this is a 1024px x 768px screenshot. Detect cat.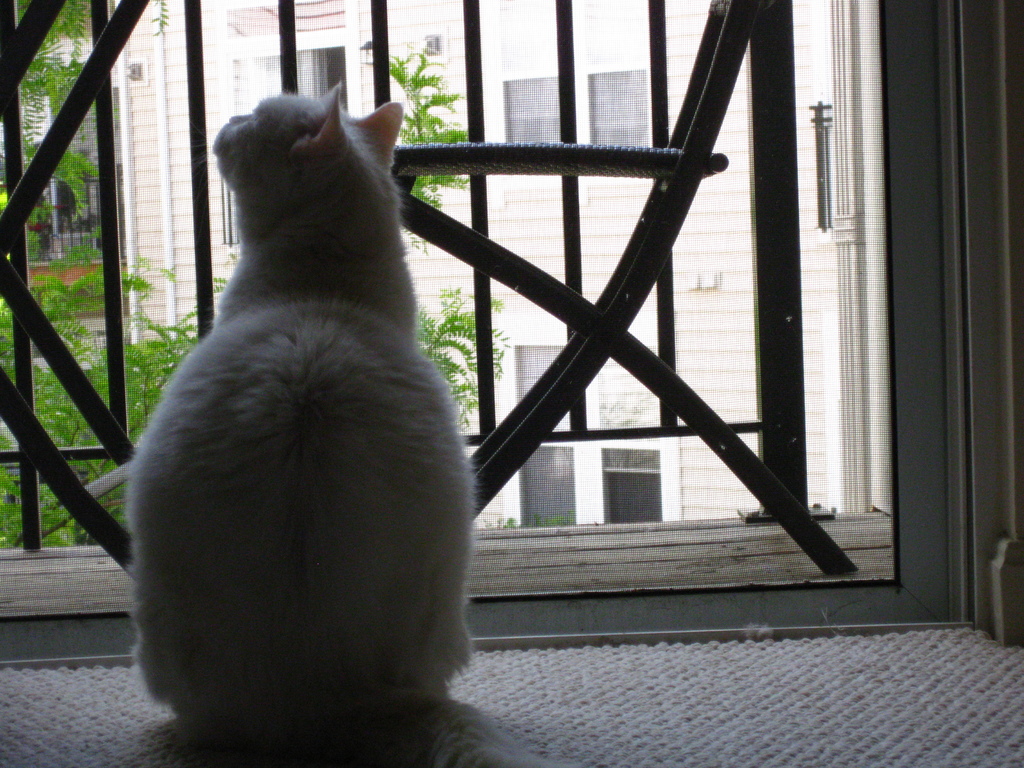
detection(127, 82, 481, 760).
